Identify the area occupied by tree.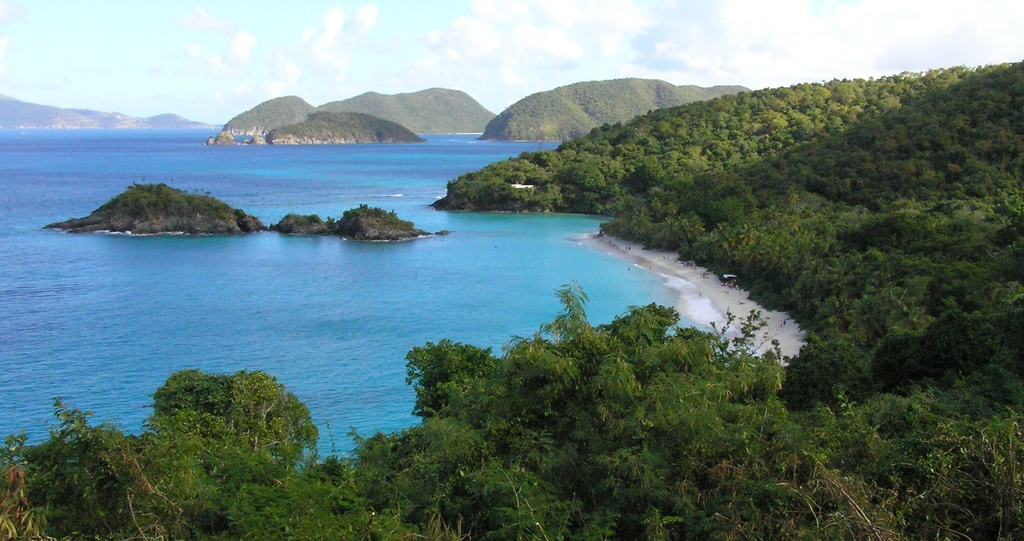
Area: 604:47:1023:435.
